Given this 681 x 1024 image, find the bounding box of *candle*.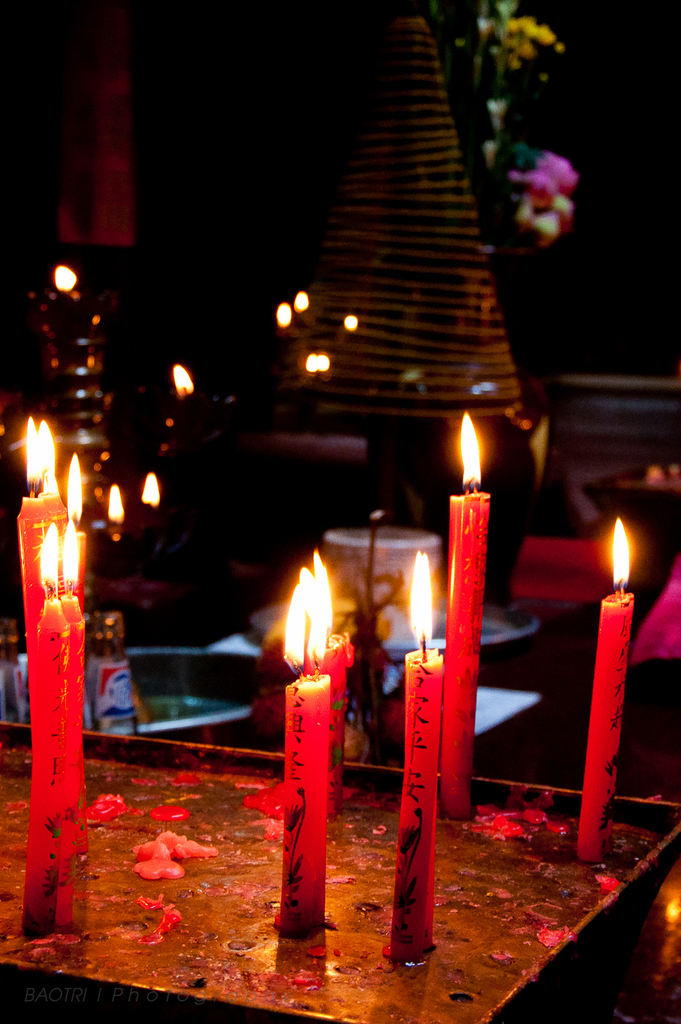
387,552,440,973.
